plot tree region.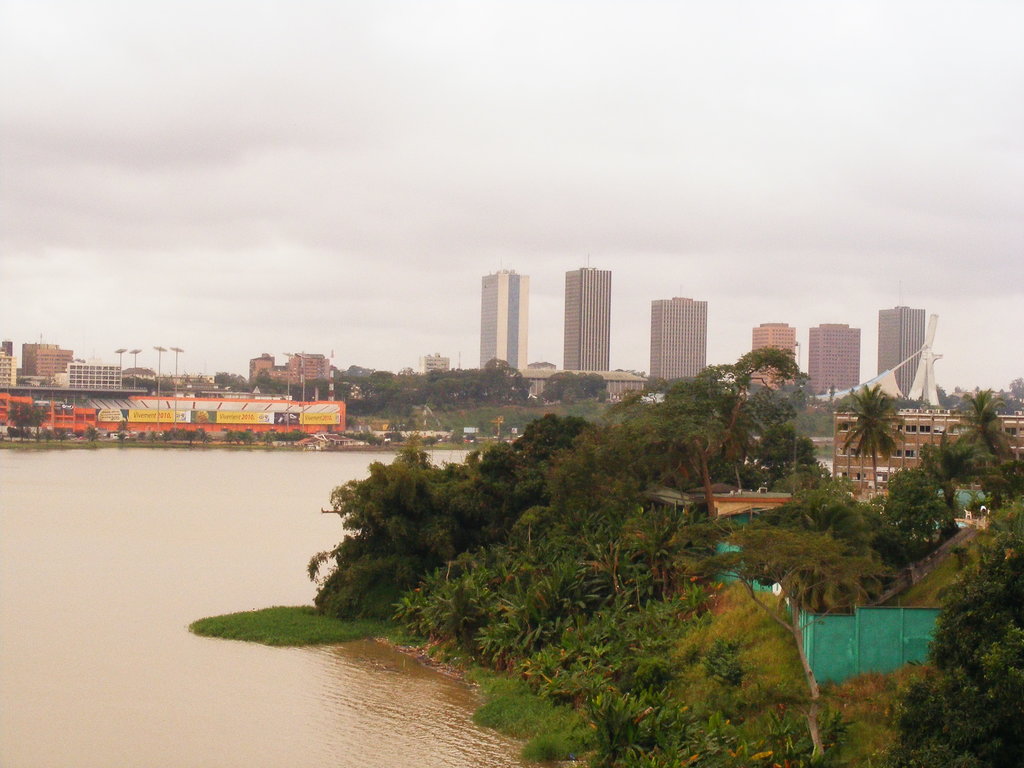
Plotted at {"left": 420, "top": 433, "right": 442, "bottom": 447}.
